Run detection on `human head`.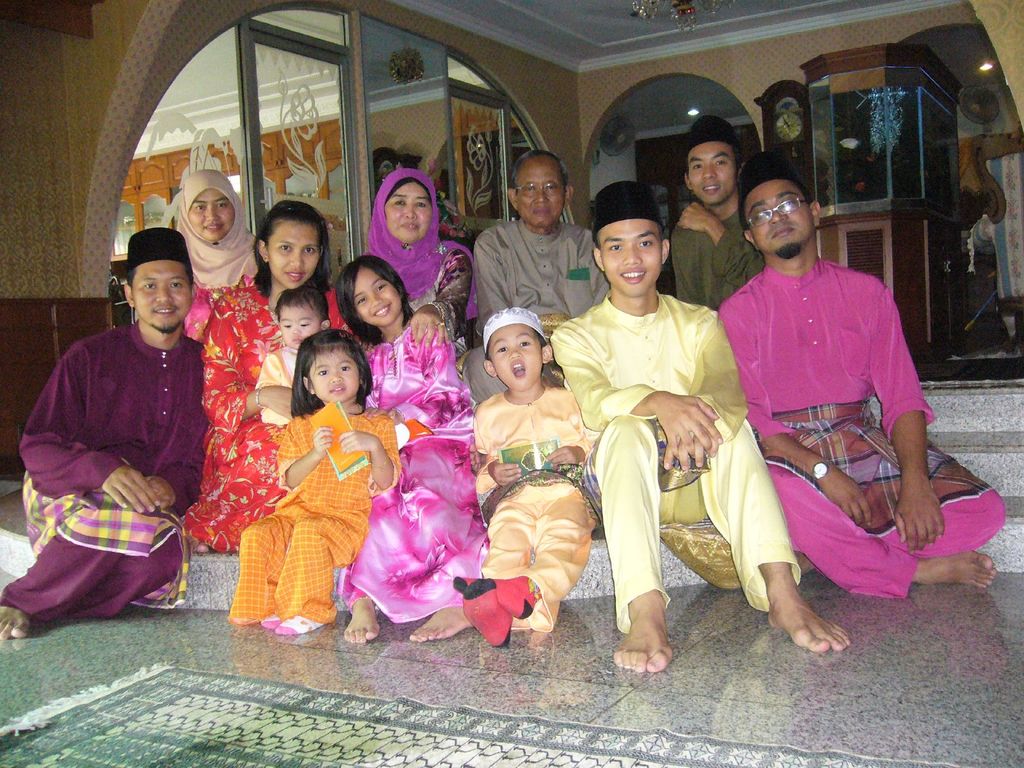
Result: x1=243 y1=193 x2=323 y2=283.
